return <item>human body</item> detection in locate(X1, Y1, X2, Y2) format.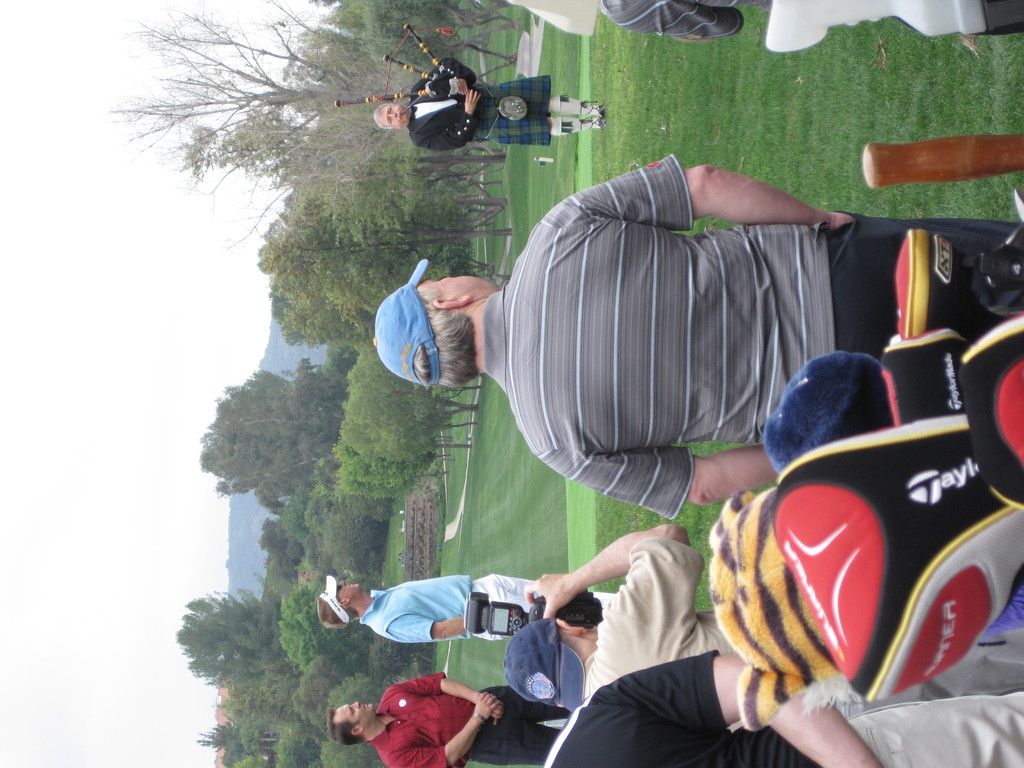
locate(374, 58, 603, 148).
